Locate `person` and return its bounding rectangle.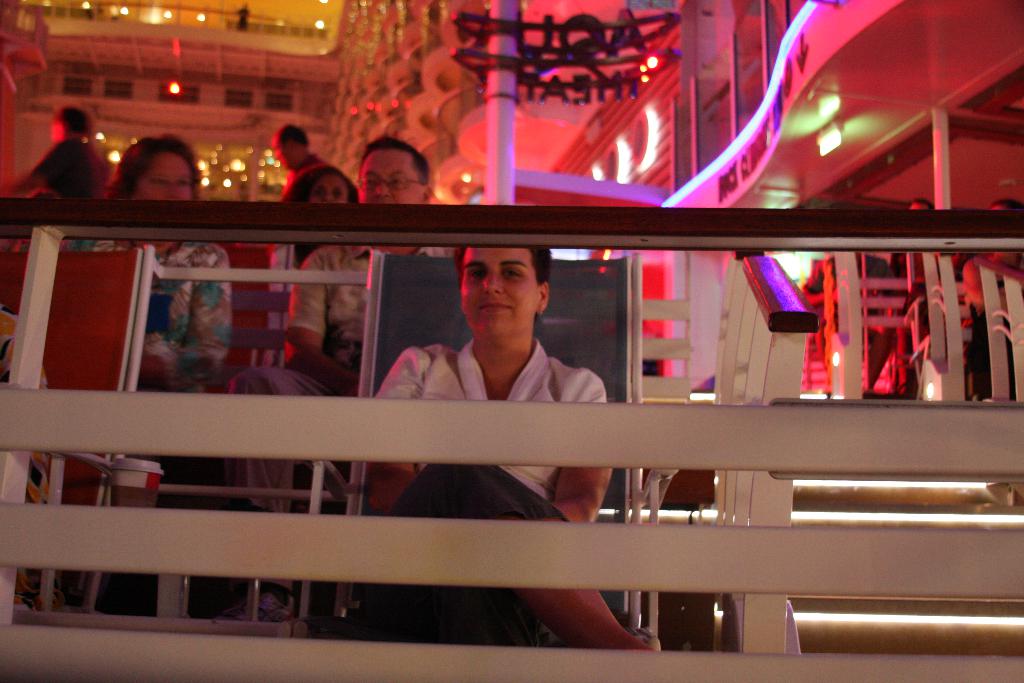
[266, 122, 356, 381].
